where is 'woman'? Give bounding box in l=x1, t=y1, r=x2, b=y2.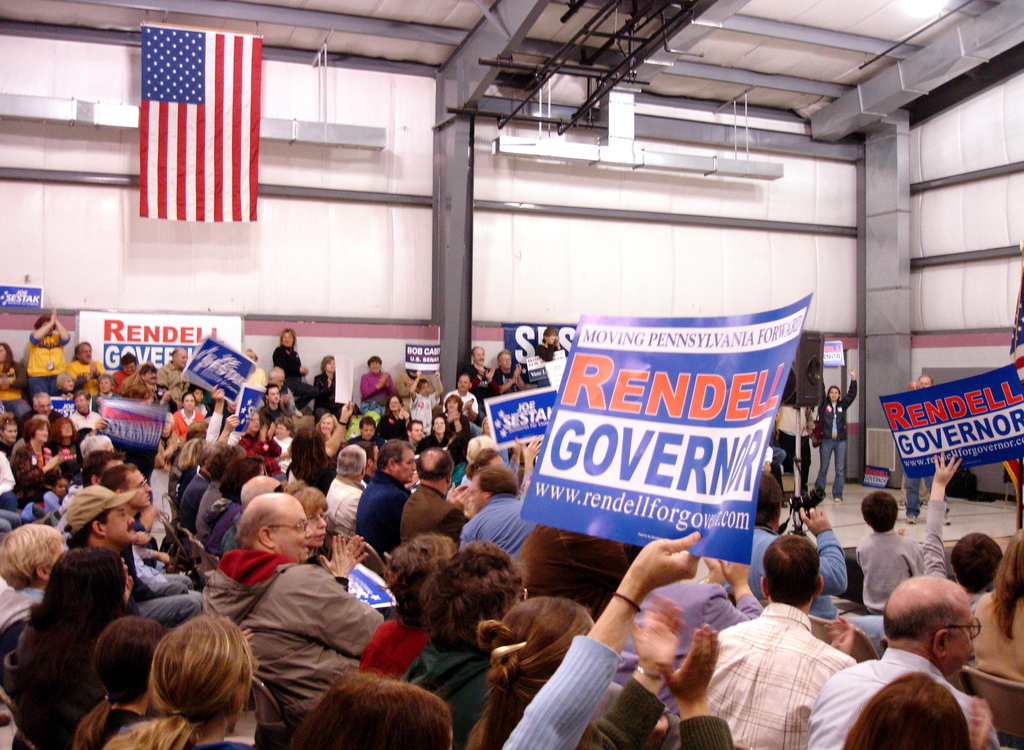
l=0, t=342, r=29, b=436.
